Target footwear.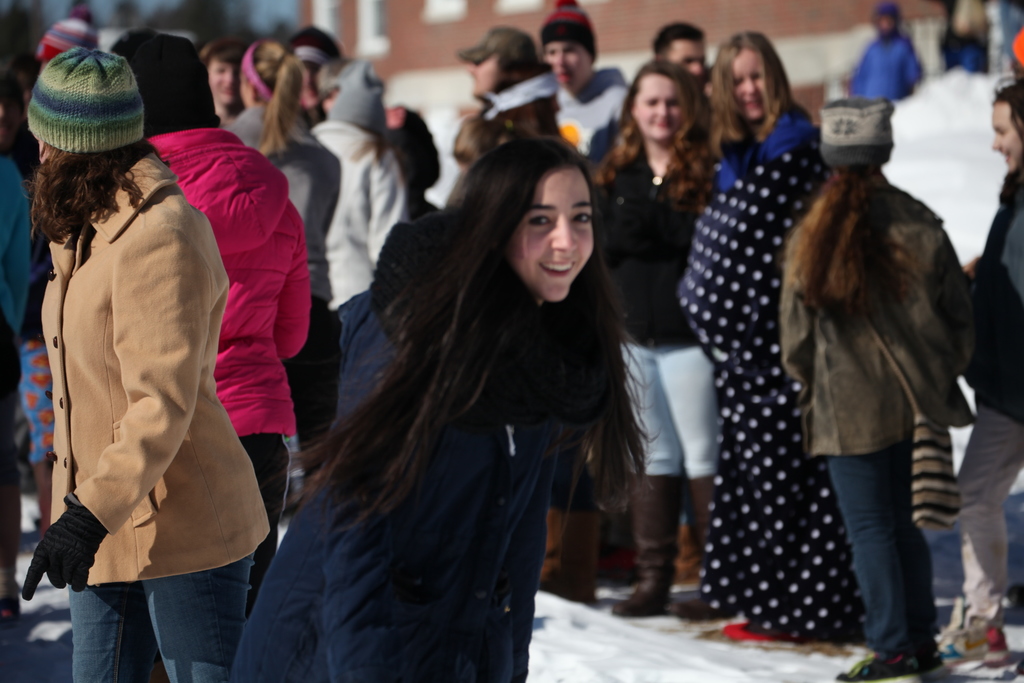
Target region: select_region(664, 589, 740, 620).
